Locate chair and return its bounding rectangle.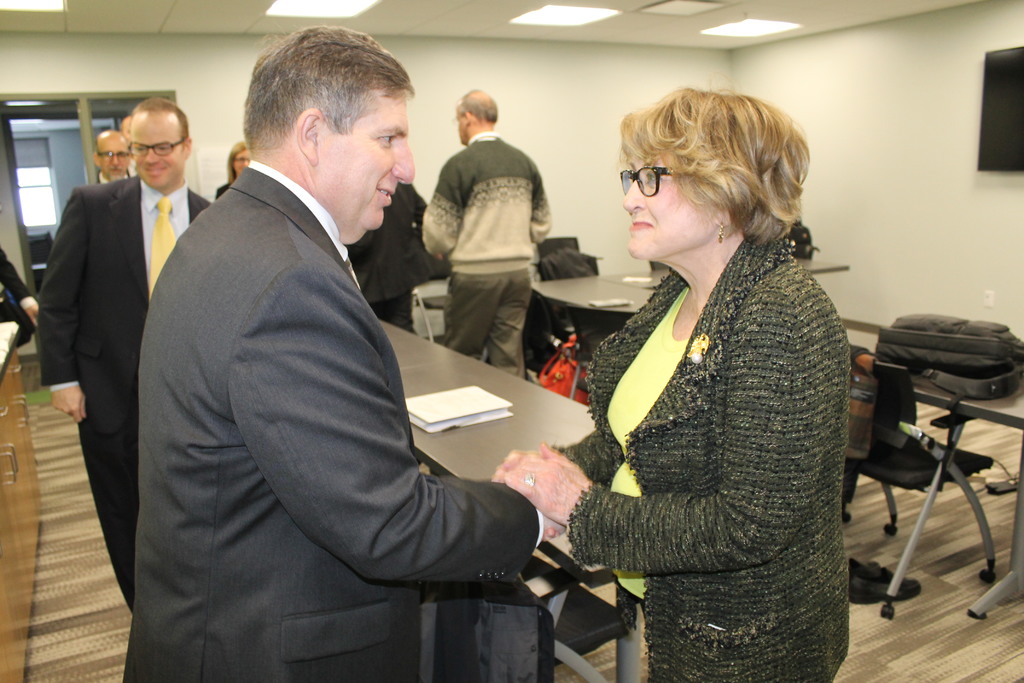
l=847, t=272, r=1007, b=606.
